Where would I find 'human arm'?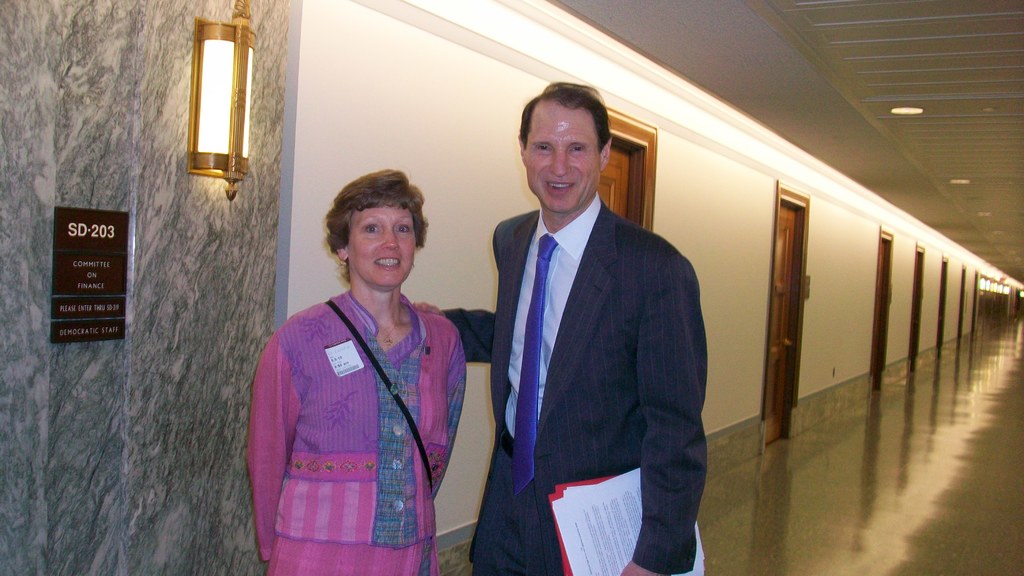
At [left=433, top=326, right=468, bottom=493].
